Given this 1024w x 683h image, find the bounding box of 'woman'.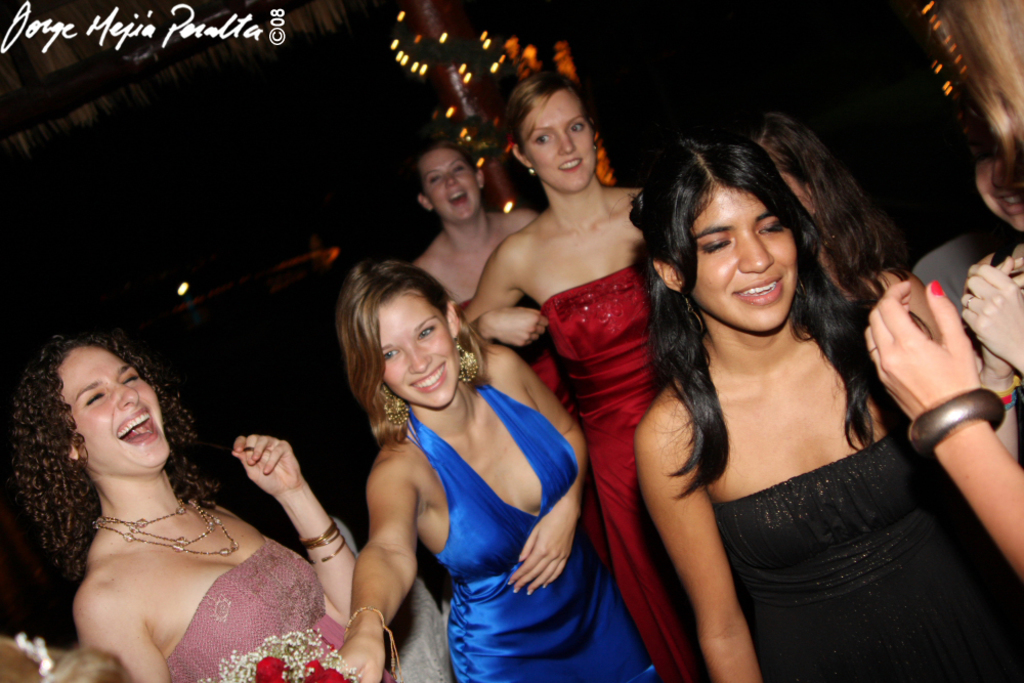
856/0/1023/589.
